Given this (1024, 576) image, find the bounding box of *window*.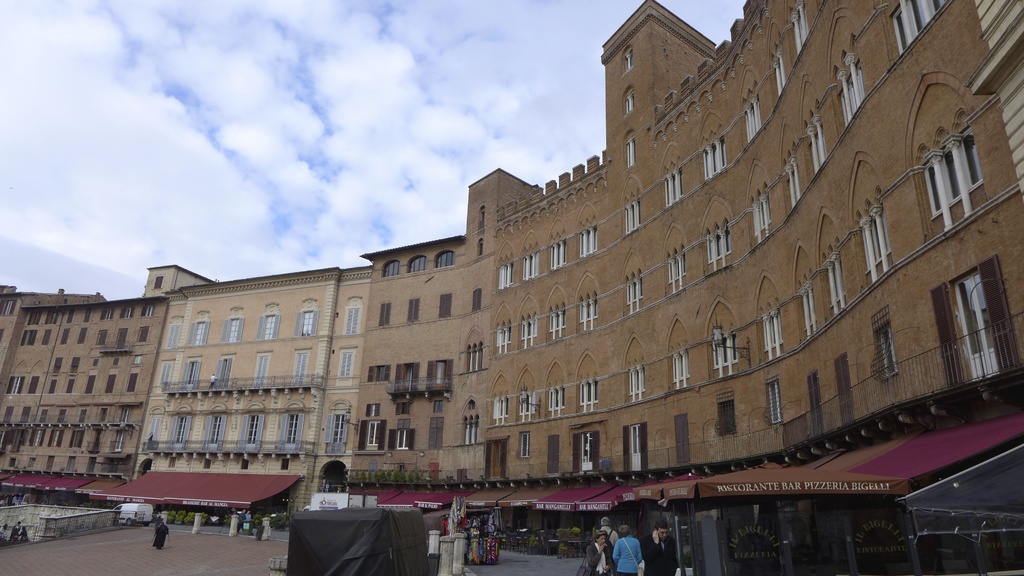
(left=379, top=303, right=393, bottom=326).
